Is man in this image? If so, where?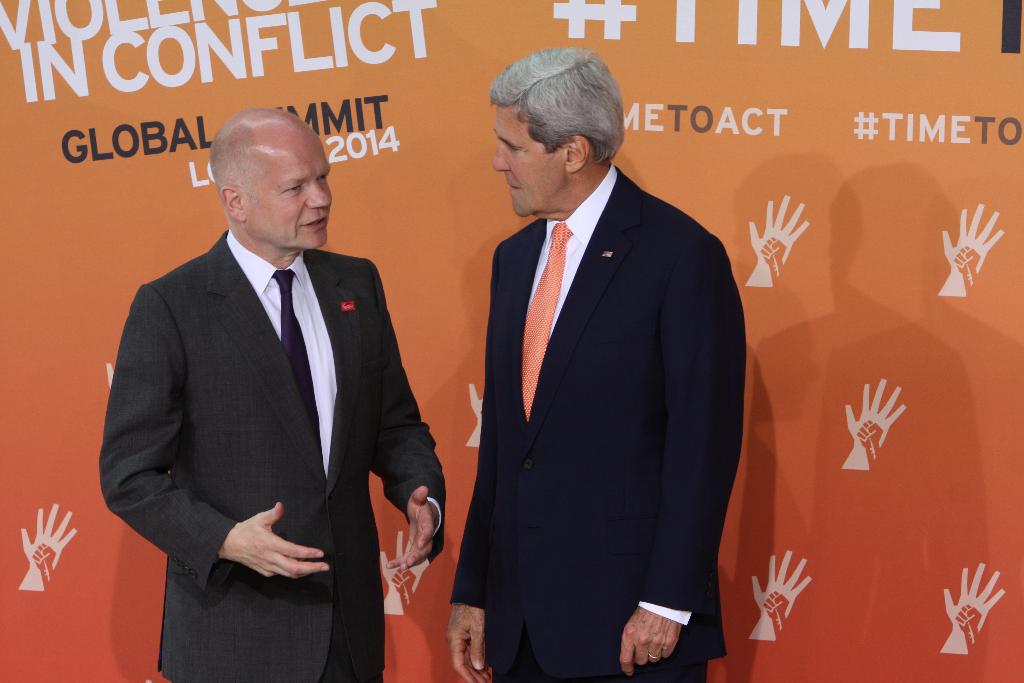
Yes, at left=105, top=83, right=434, bottom=667.
